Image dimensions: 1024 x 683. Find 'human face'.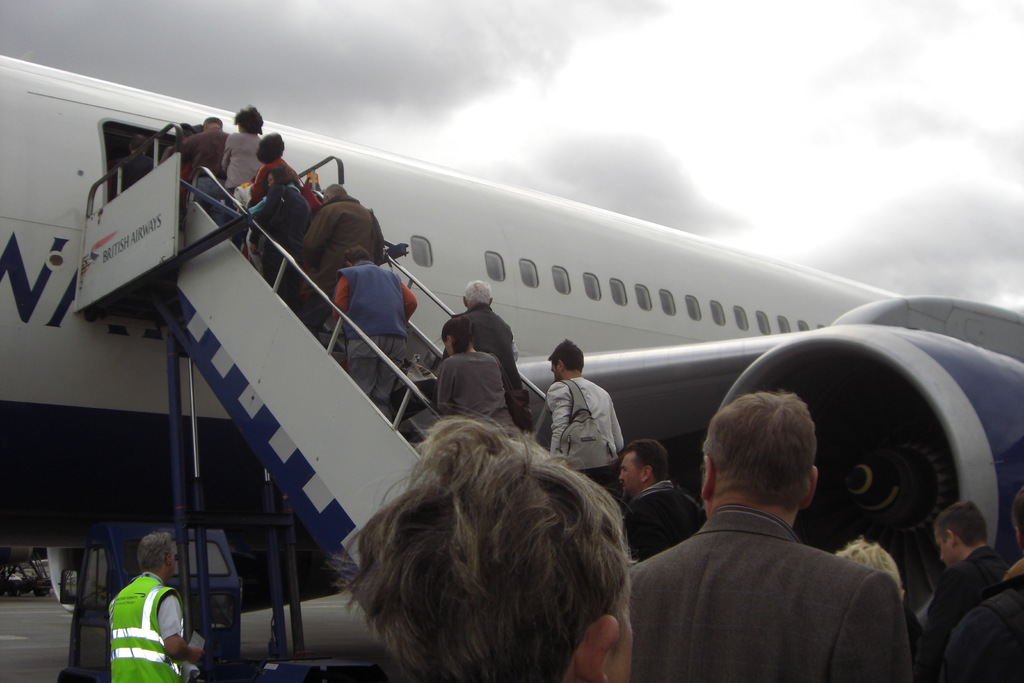
pyautogui.locateOnScreen(541, 355, 562, 386).
